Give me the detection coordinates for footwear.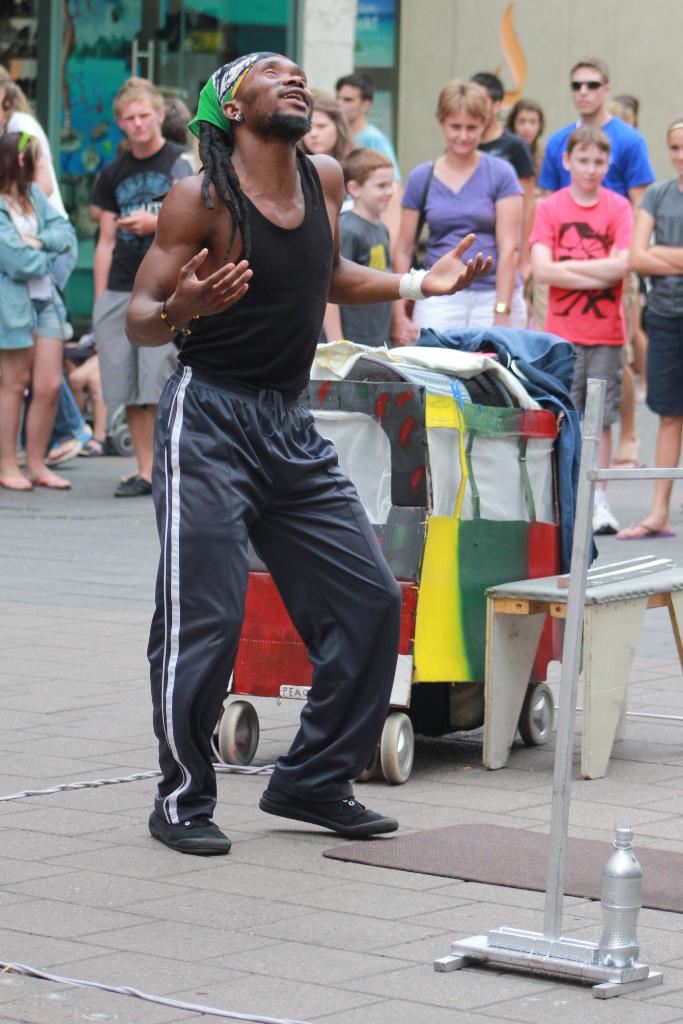
<box>145,804,233,863</box>.
